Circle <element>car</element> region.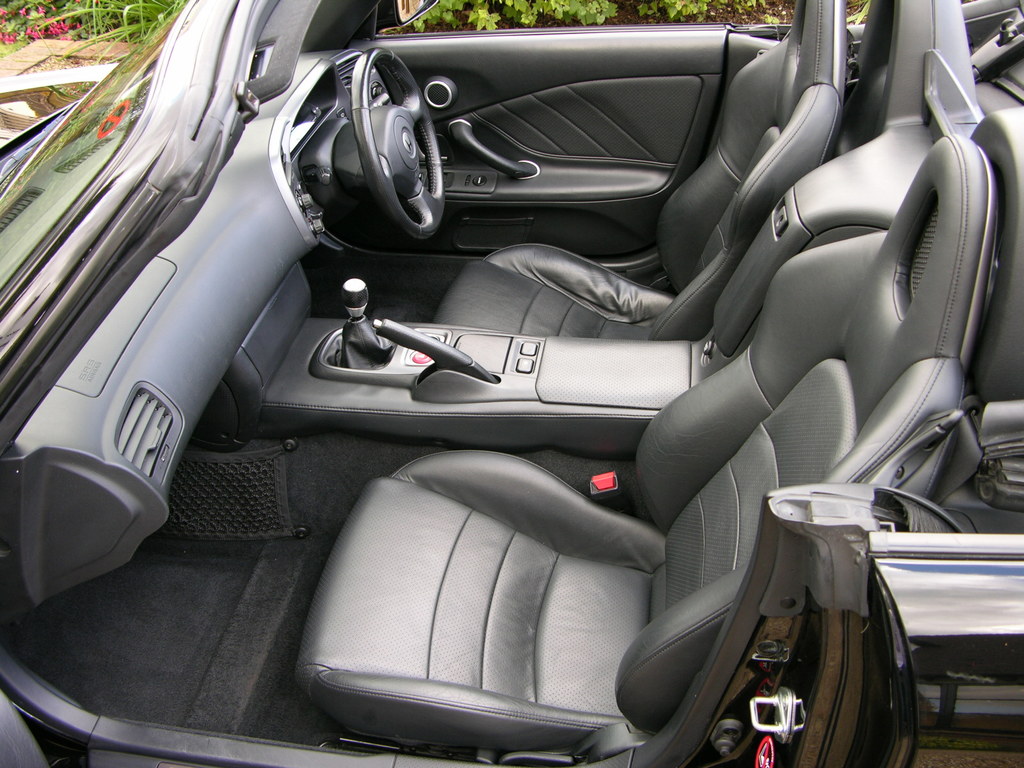
Region: <bbox>0, 0, 1023, 767</bbox>.
